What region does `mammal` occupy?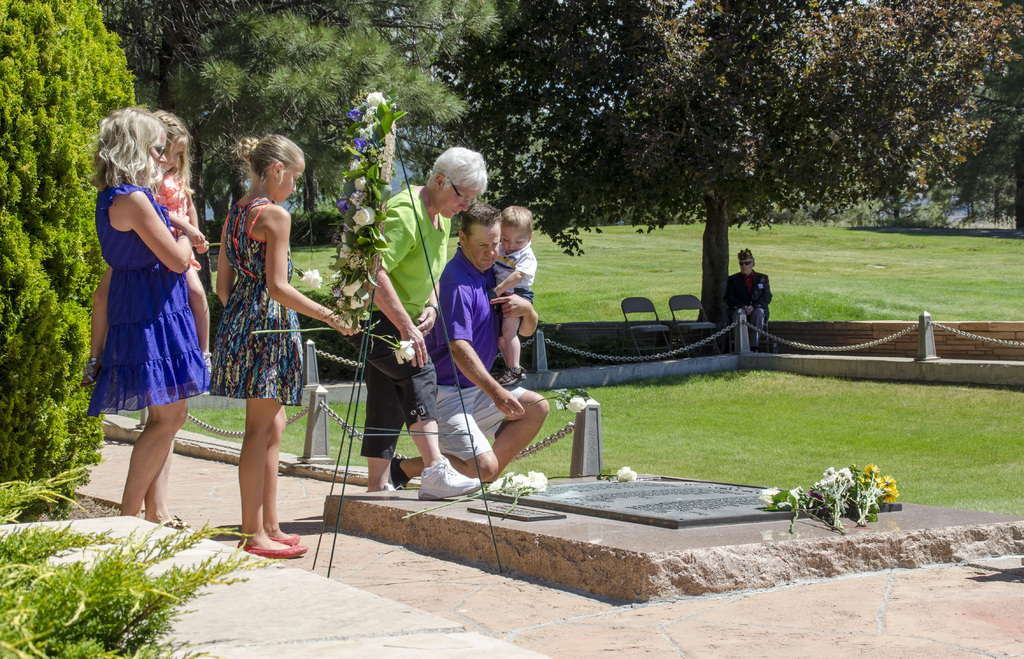
x1=172, y1=140, x2=325, y2=531.
